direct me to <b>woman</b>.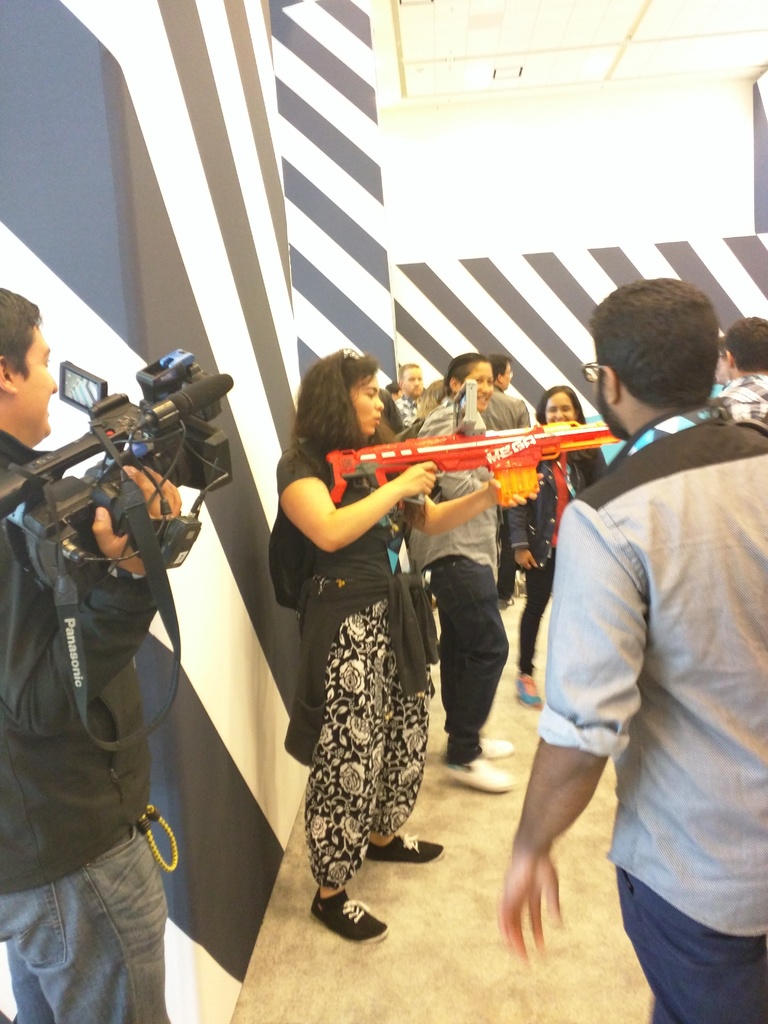
Direction: box=[275, 335, 475, 938].
